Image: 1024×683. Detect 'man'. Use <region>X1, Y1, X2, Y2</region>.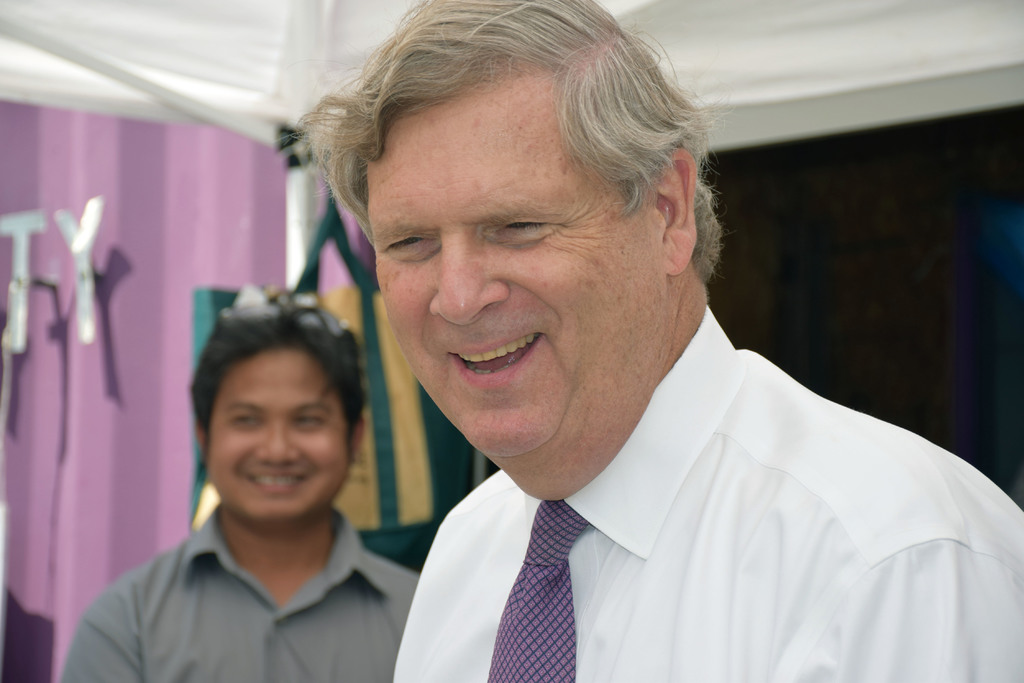
<region>227, 13, 990, 679</region>.
